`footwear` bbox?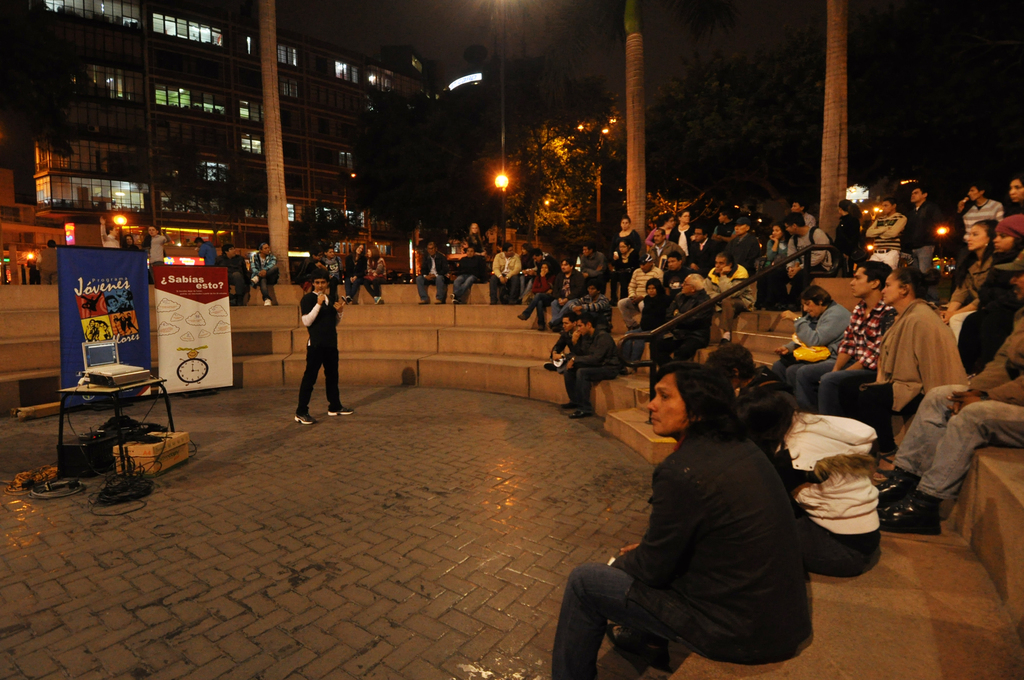
bbox(536, 325, 546, 334)
